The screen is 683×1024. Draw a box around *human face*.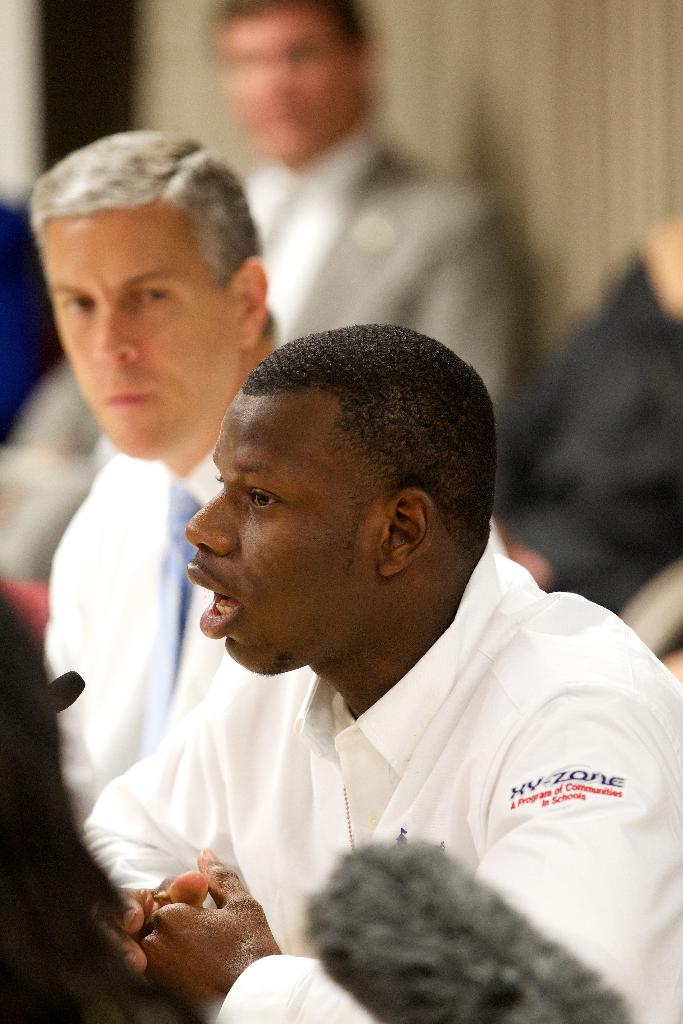
l=35, t=204, r=236, b=462.
